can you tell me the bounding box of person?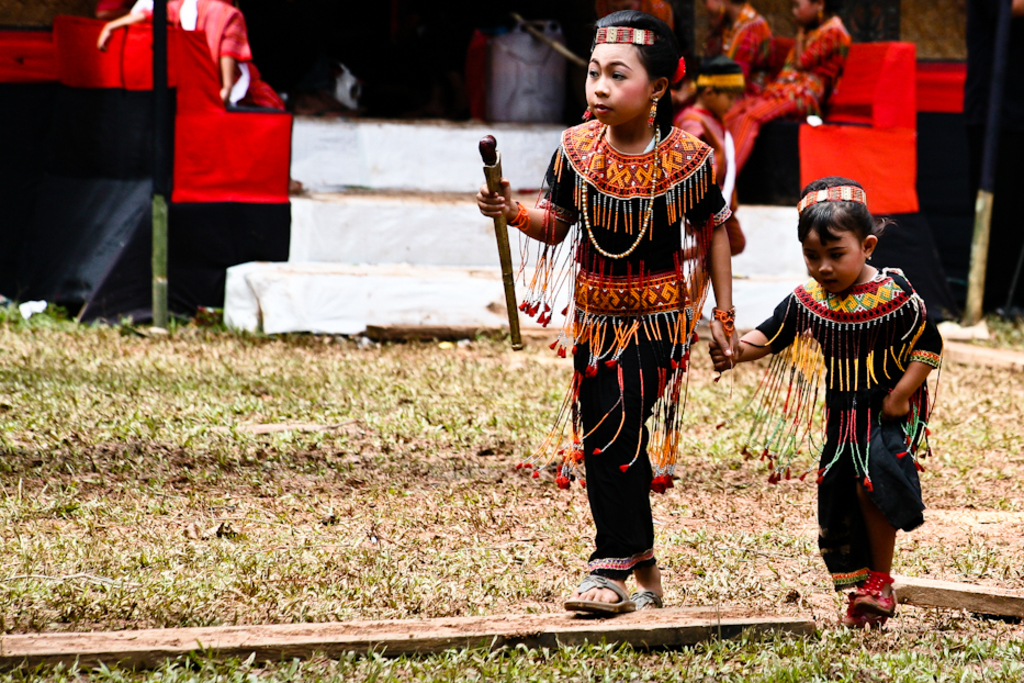
l=706, t=0, r=847, b=192.
